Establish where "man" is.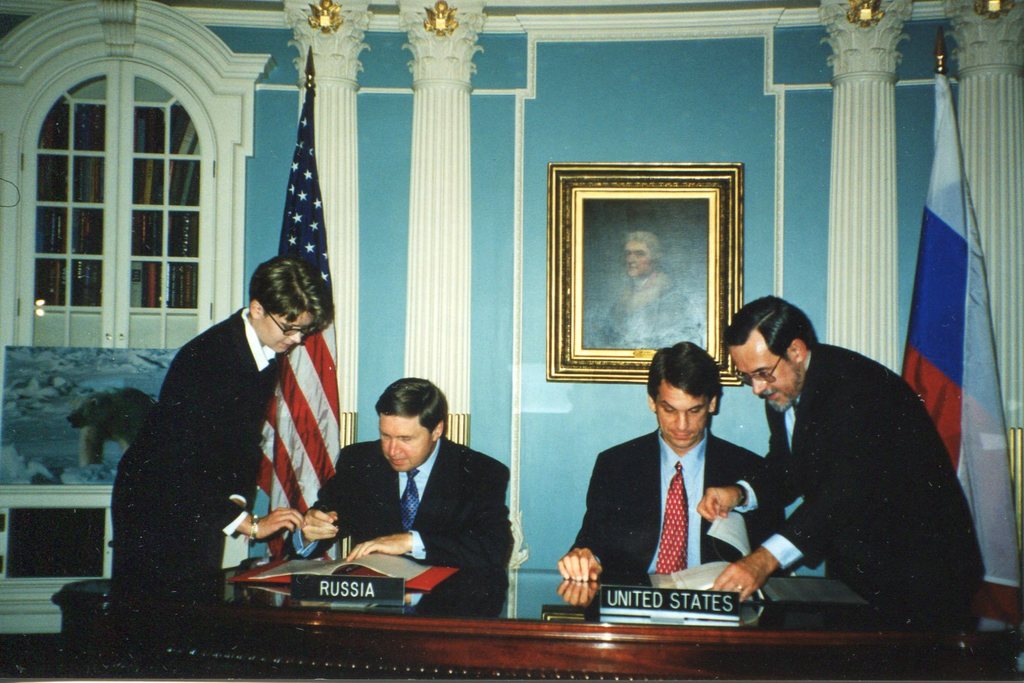
Established at (280,378,514,572).
